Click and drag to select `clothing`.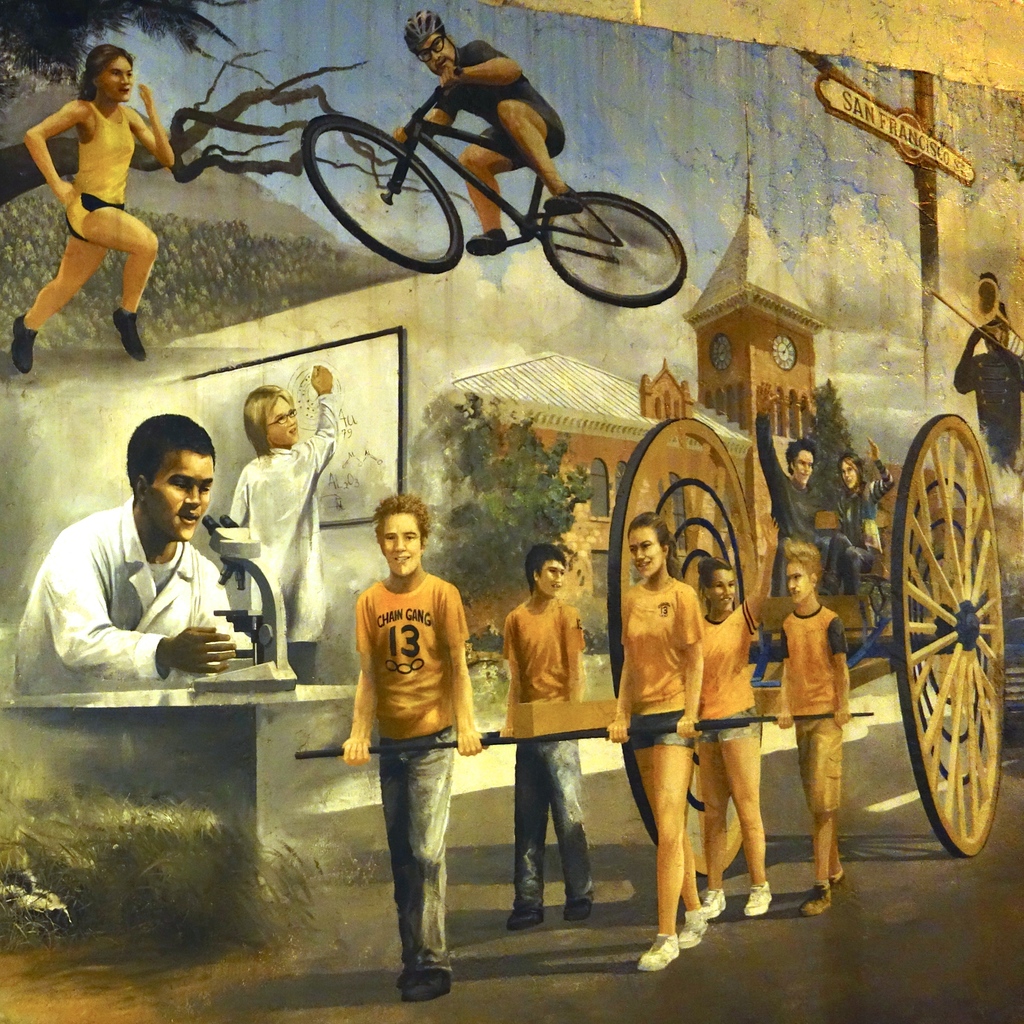
Selection: pyautogui.locateOnScreen(225, 392, 340, 679).
